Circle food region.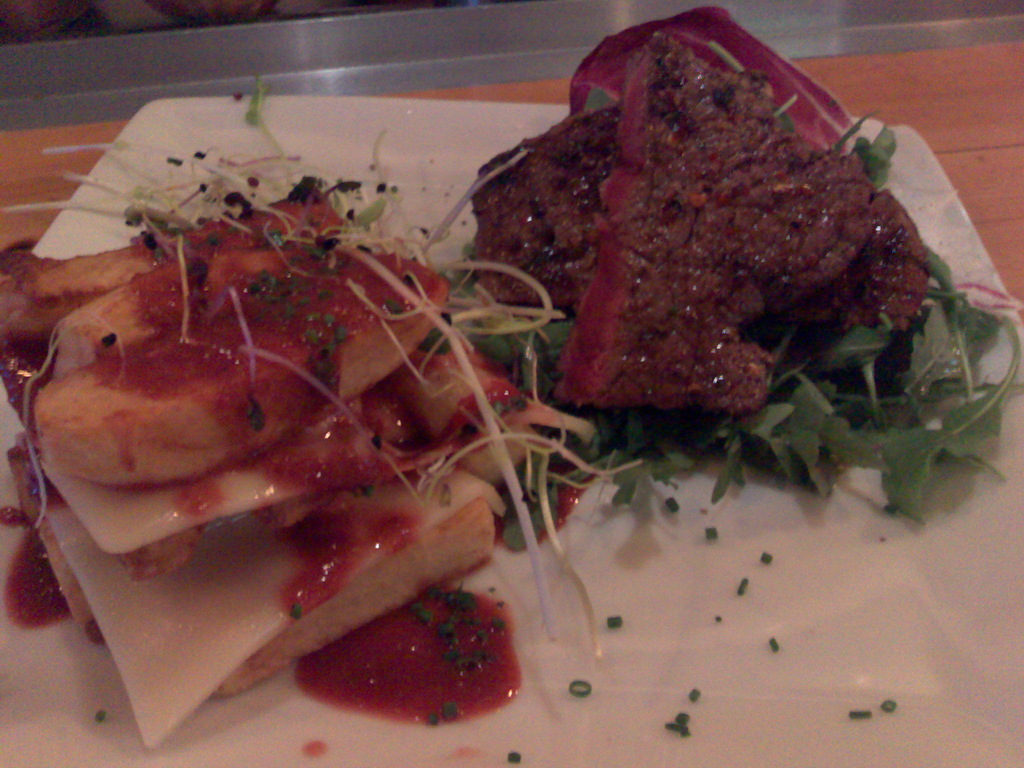
Region: (659,710,690,740).
